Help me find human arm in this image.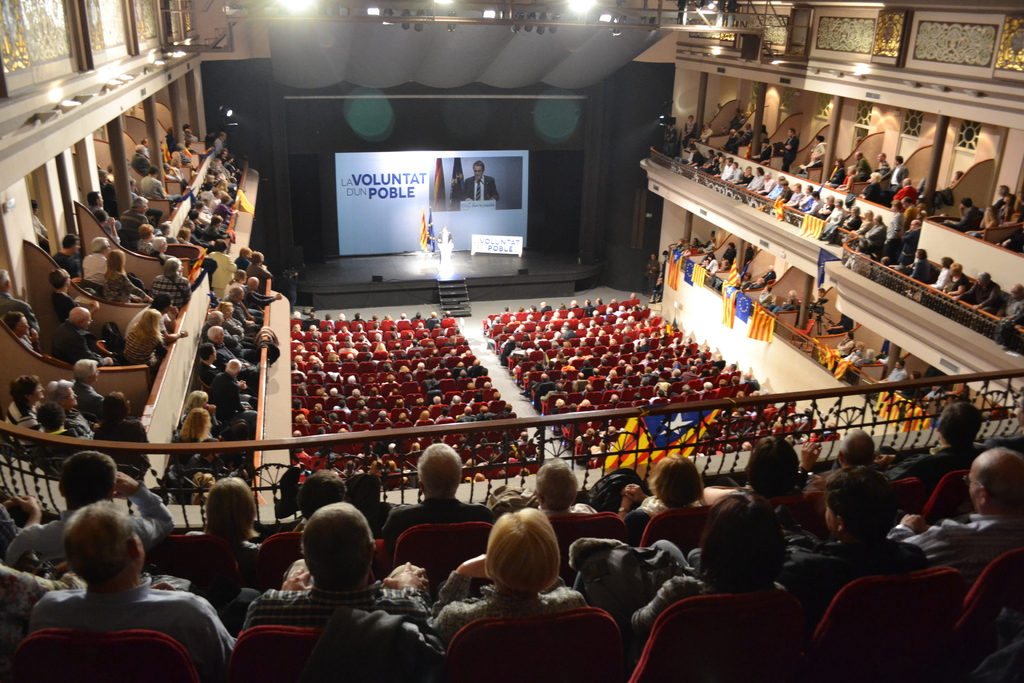
Found it: <bbox>122, 272, 150, 302</bbox>.
